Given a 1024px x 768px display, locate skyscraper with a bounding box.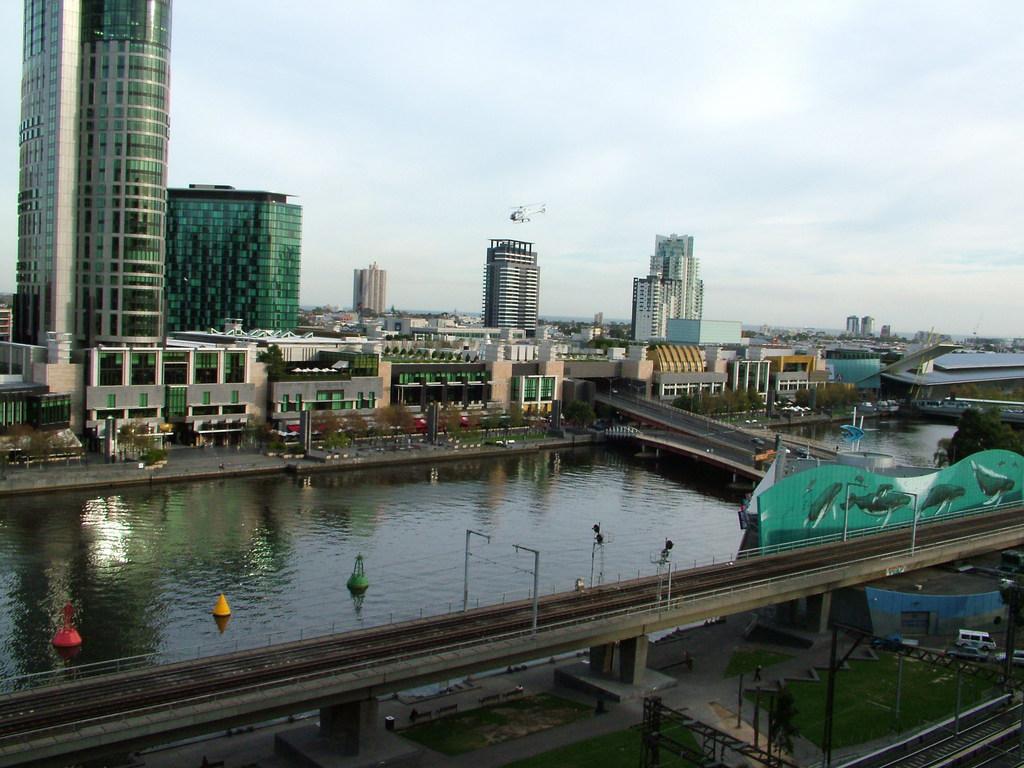
Located: {"x1": 842, "y1": 309, "x2": 858, "y2": 343}.
